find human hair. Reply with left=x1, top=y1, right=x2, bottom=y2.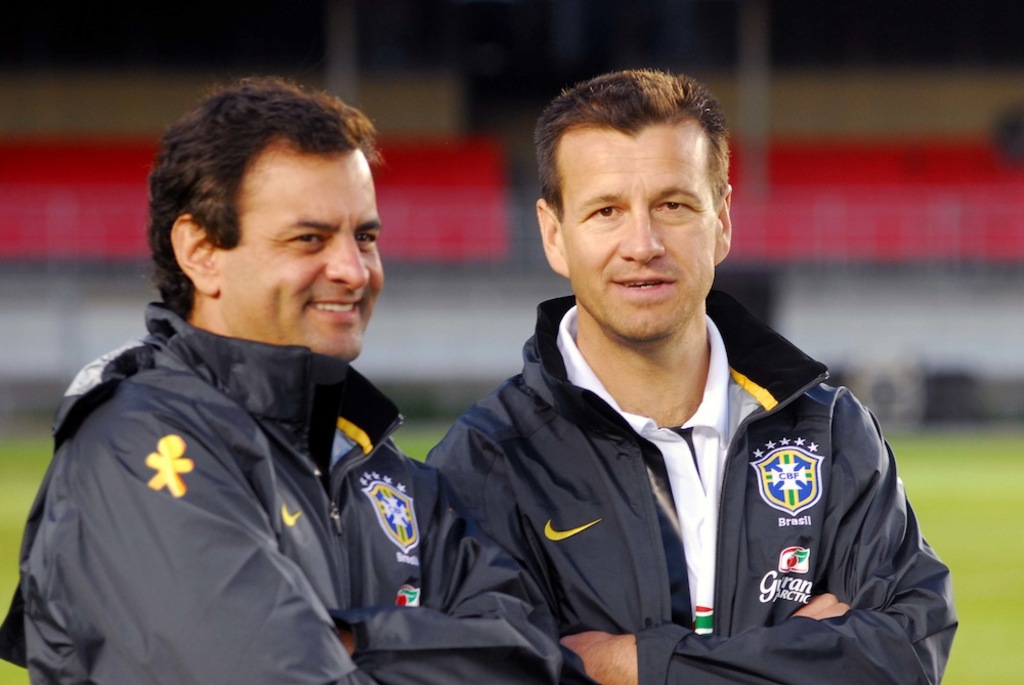
left=536, top=69, right=728, bottom=206.
